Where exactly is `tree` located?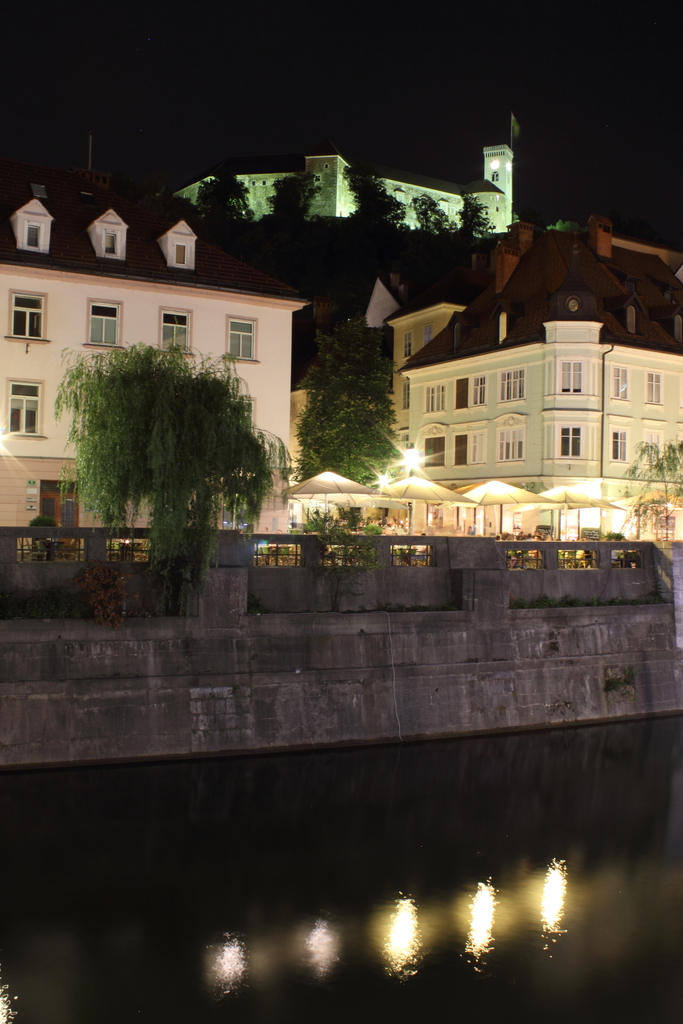
Its bounding box is [left=265, top=168, right=318, bottom=221].
